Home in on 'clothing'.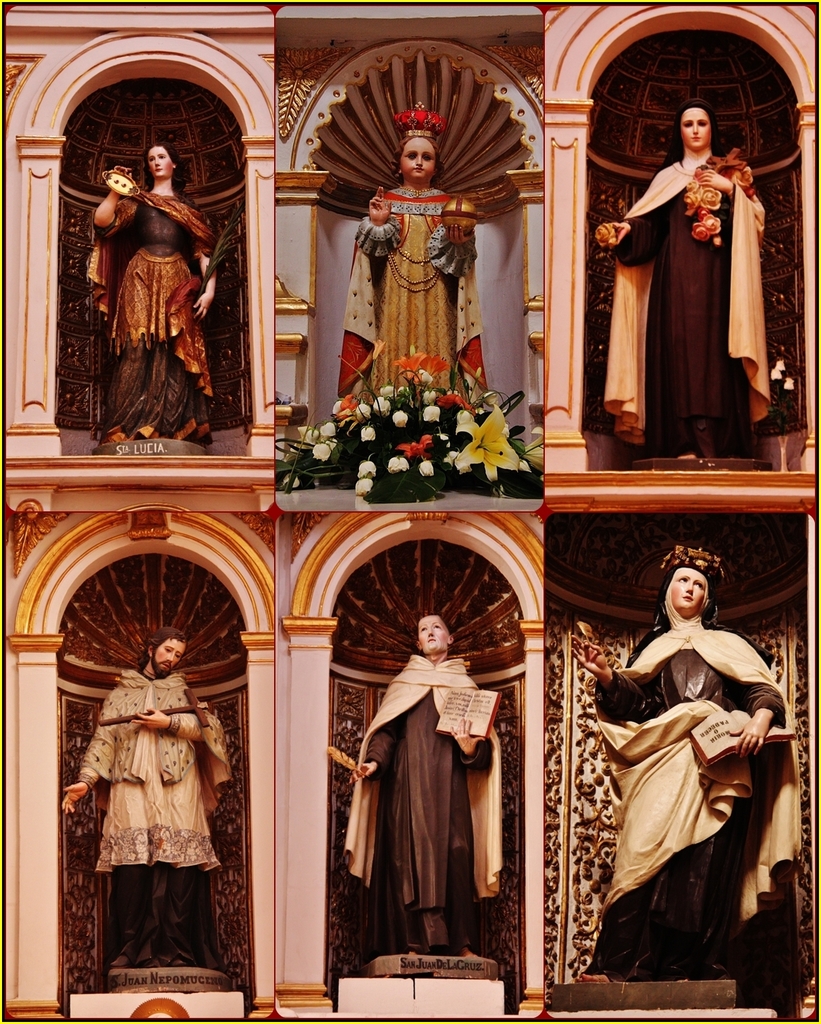
Homed in at [71,666,228,976].
